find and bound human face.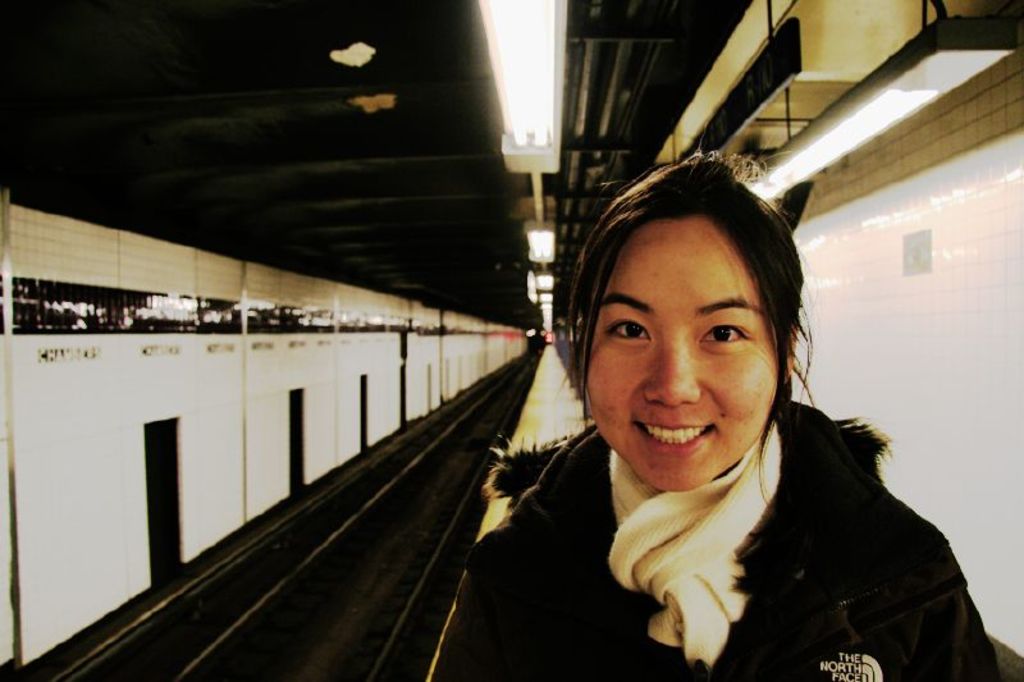
Bound: {"x1": 584, "y1": 218, "x2": 778, "y2": 491}.
